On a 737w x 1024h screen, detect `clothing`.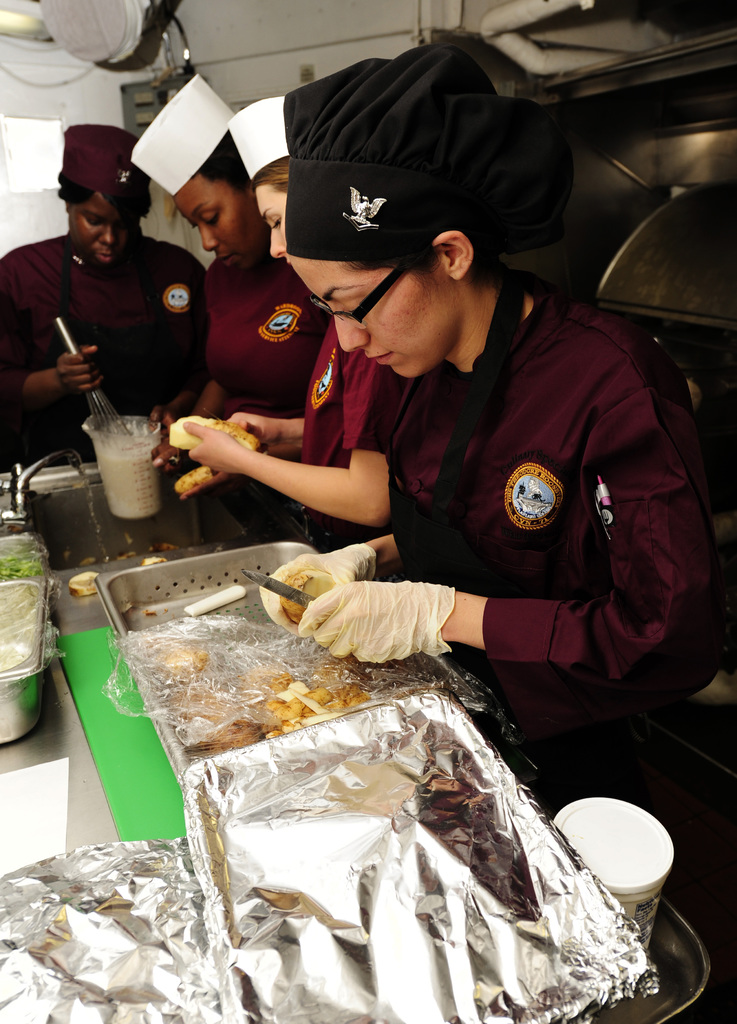
(x1=198, y1=260, x2=367, y2=438).
